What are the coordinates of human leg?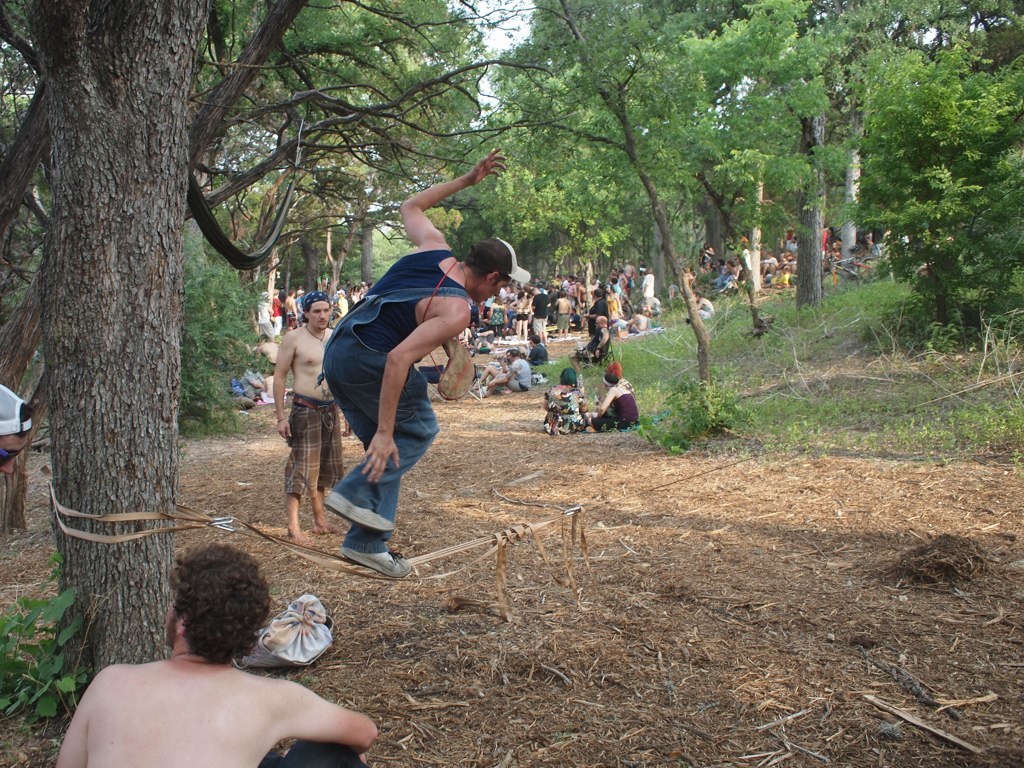
region(278, 742, 369, 767).
